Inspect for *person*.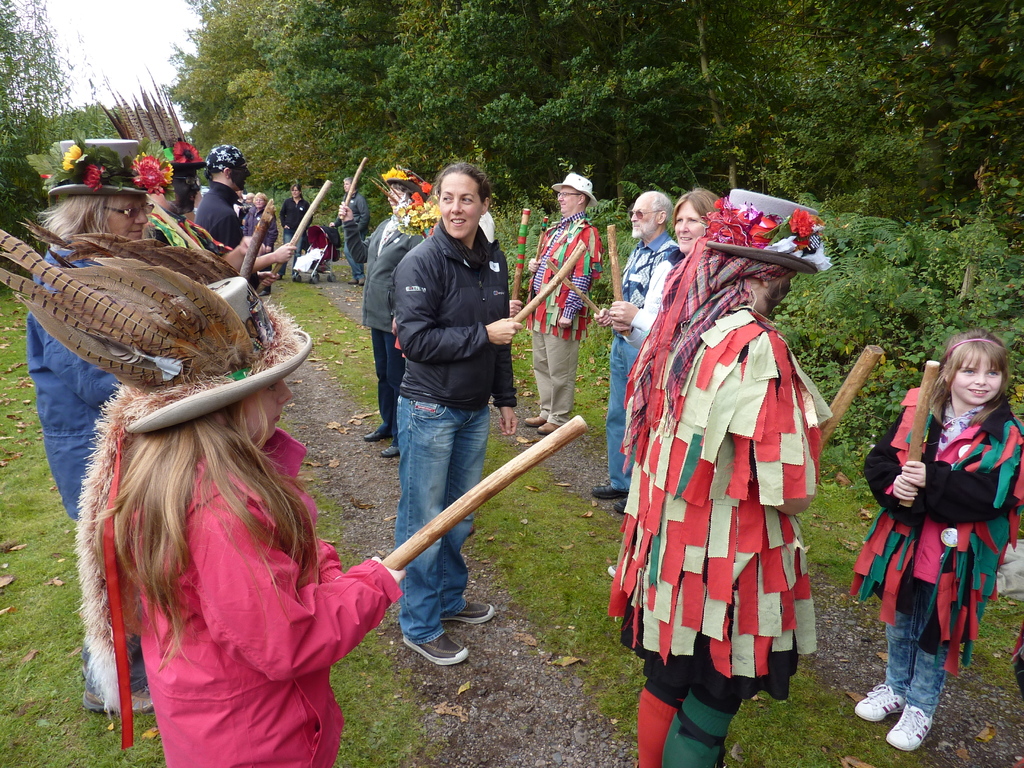
Inspection: left=0, top=228, right=408, bottom=767.
